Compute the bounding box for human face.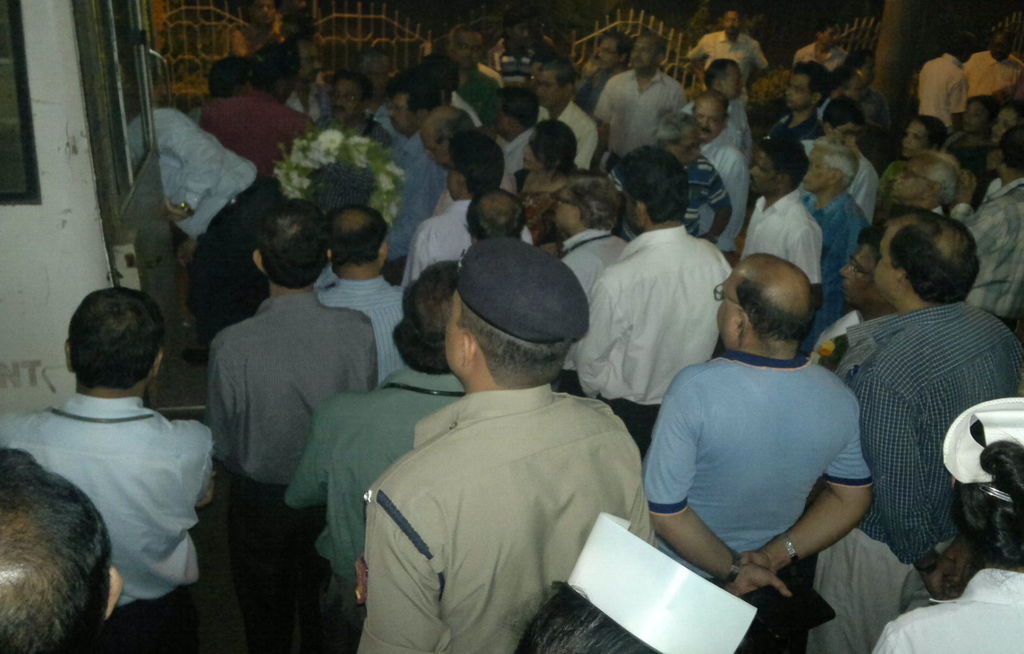
(837, 244, 887, 306).
